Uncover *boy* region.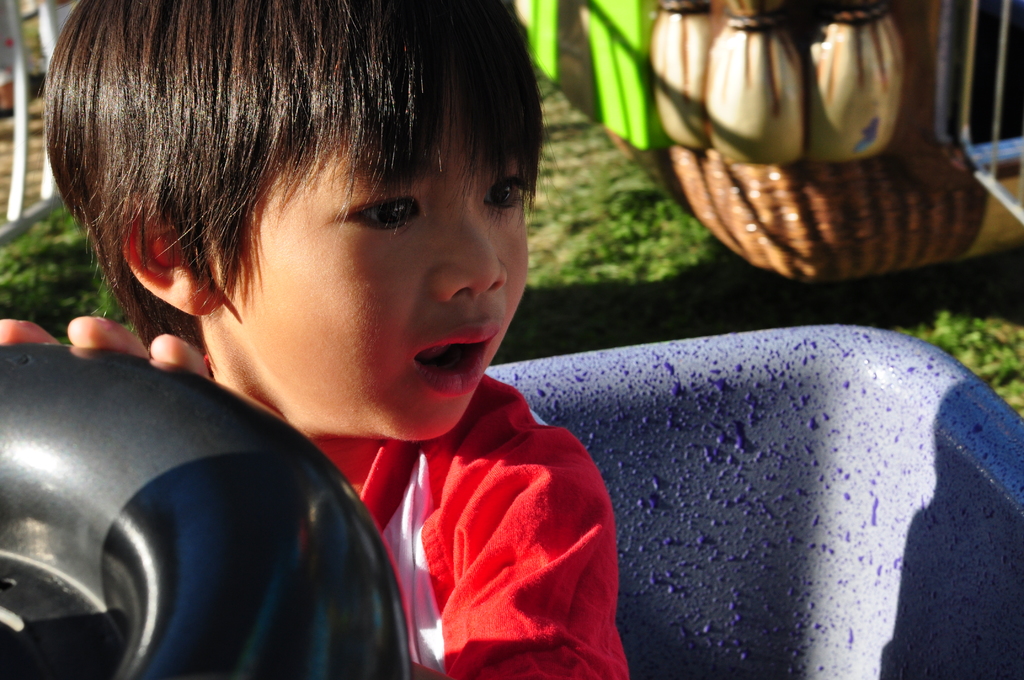
Uncovered: locate(26, 5, 632, 660).
